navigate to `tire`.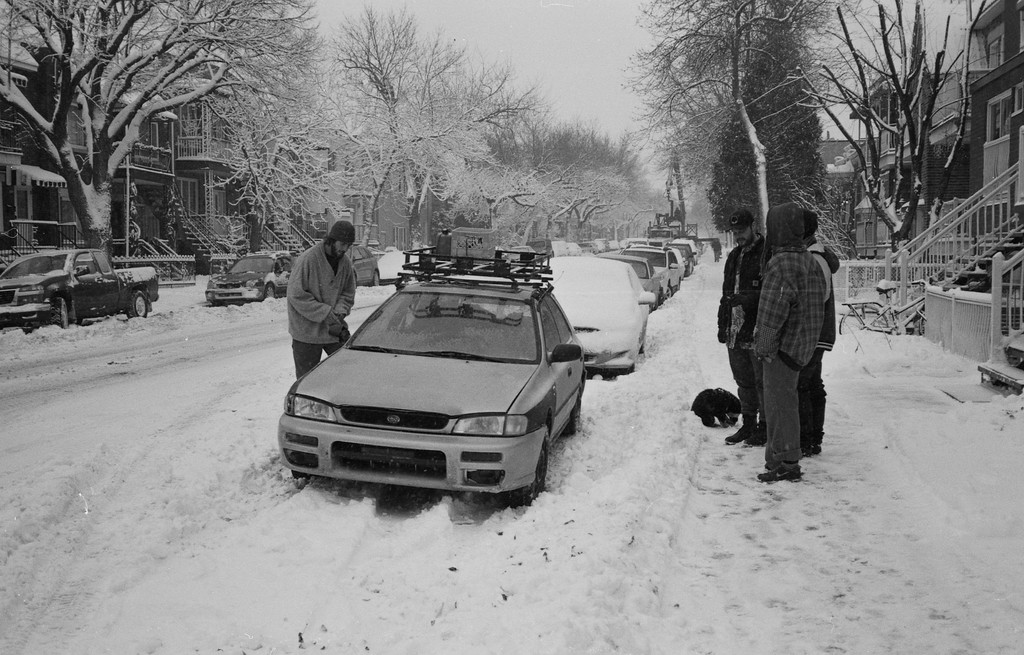
Navigation target: <bbox>662, 286, 672, 298</bbox>.
